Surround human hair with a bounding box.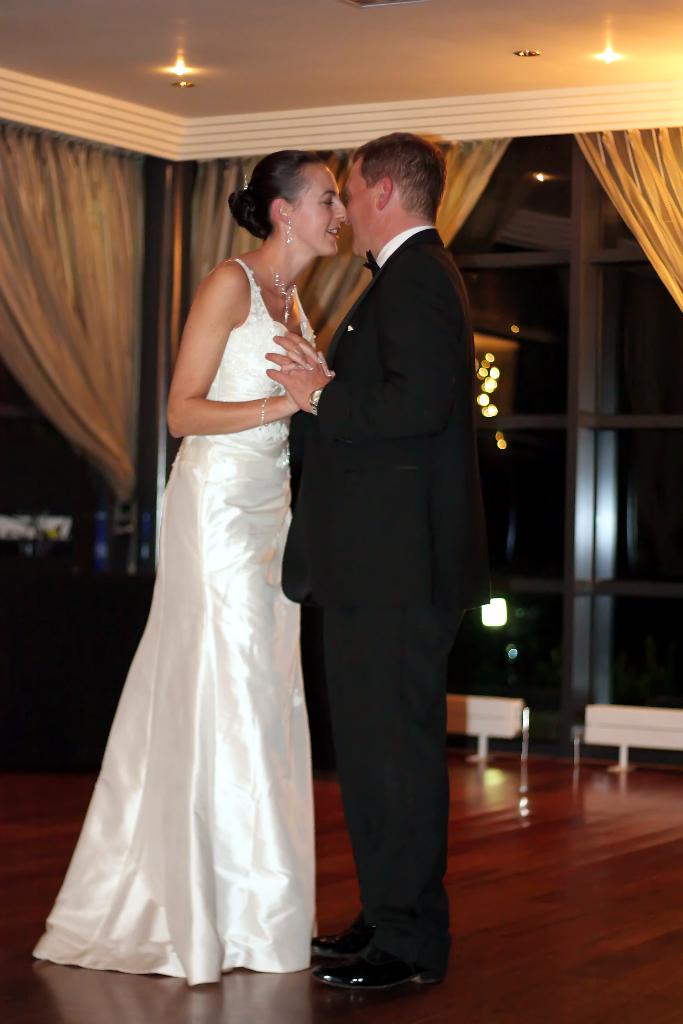
[left=233, top=152, right=324, bottom=246].
